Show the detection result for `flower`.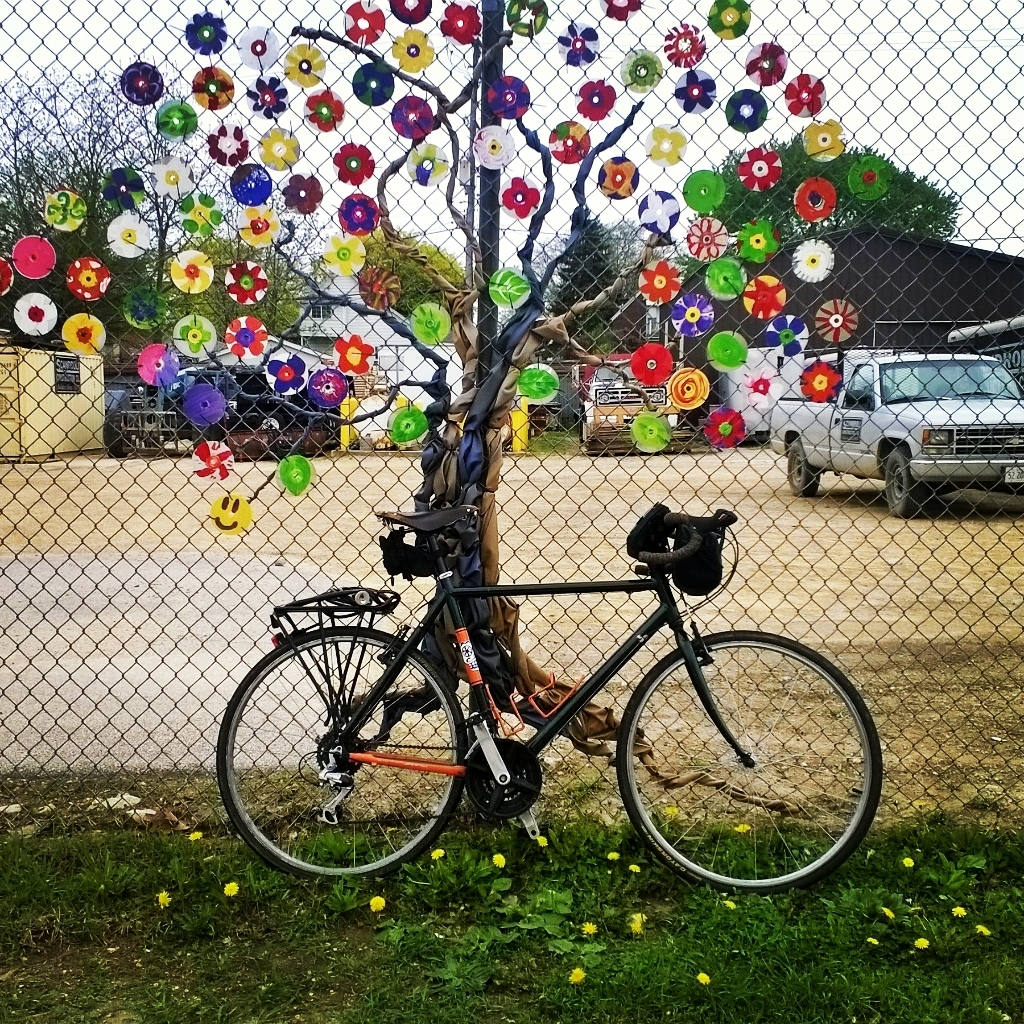
952/911/968/923.
